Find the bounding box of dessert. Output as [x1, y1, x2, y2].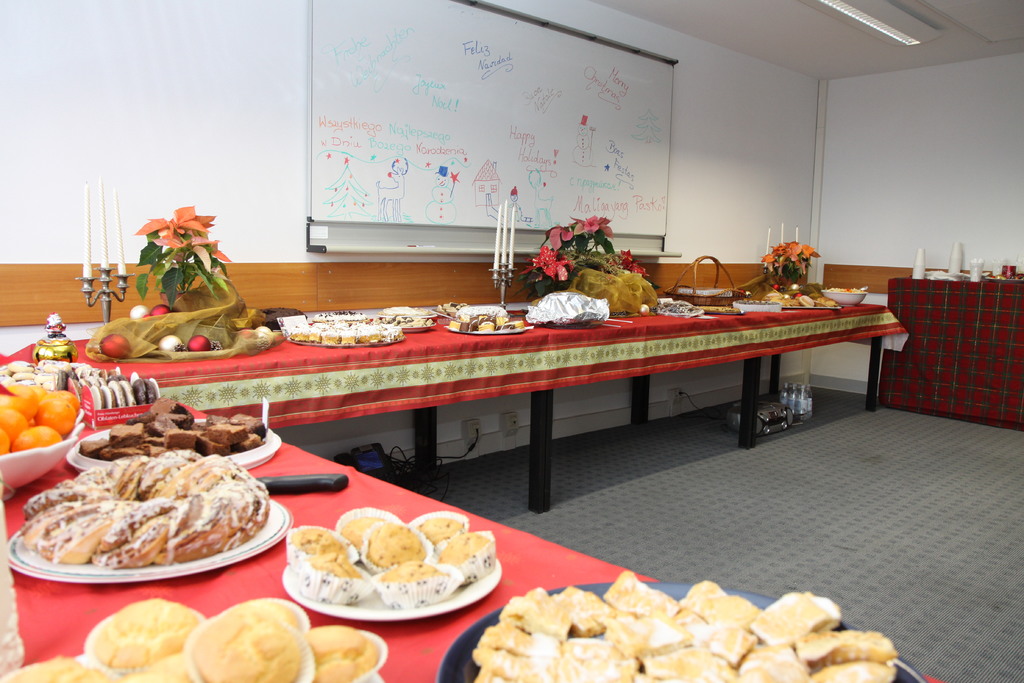
[90, 604, 204, 674].
